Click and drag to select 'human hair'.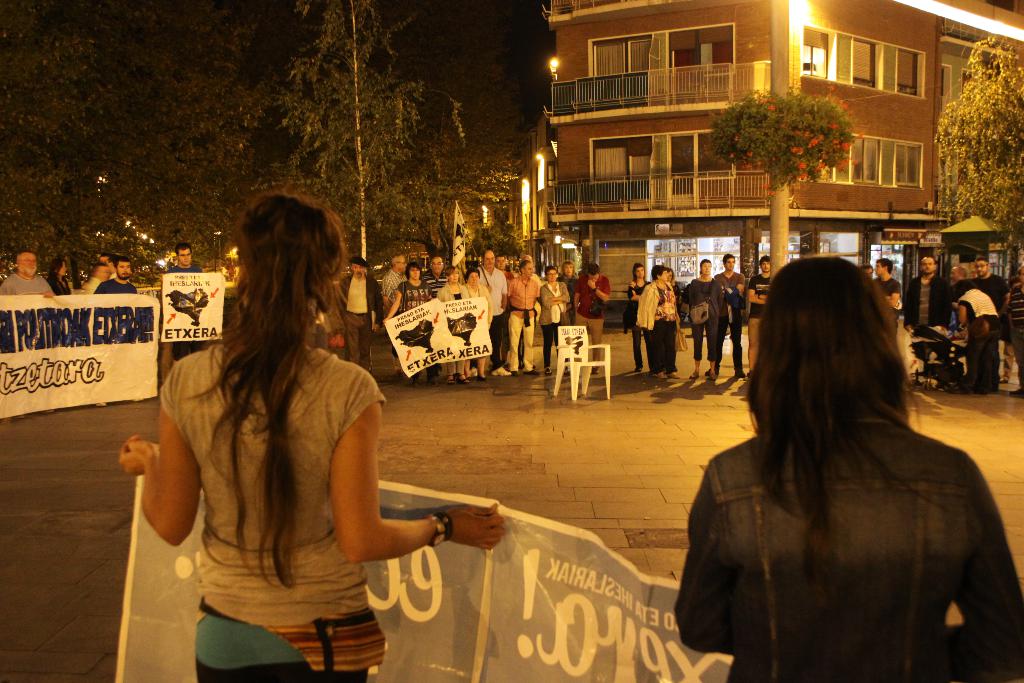
Selection: bbox=[388, 252, 403, 269].
